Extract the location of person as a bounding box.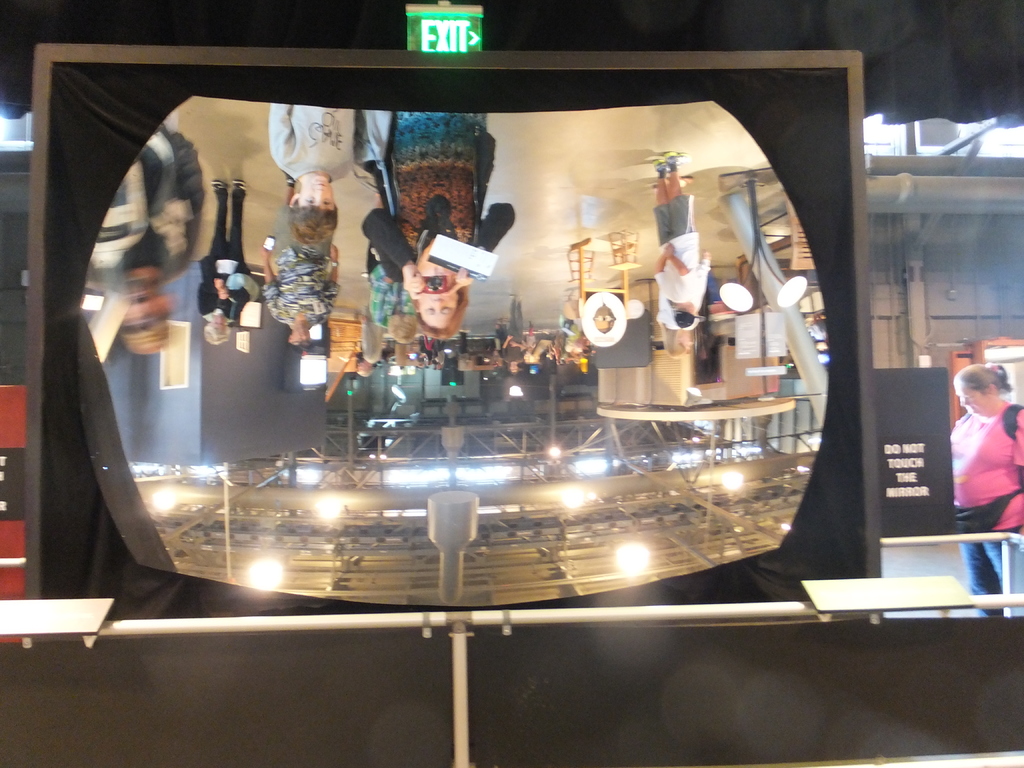
[655,151,698,331].
